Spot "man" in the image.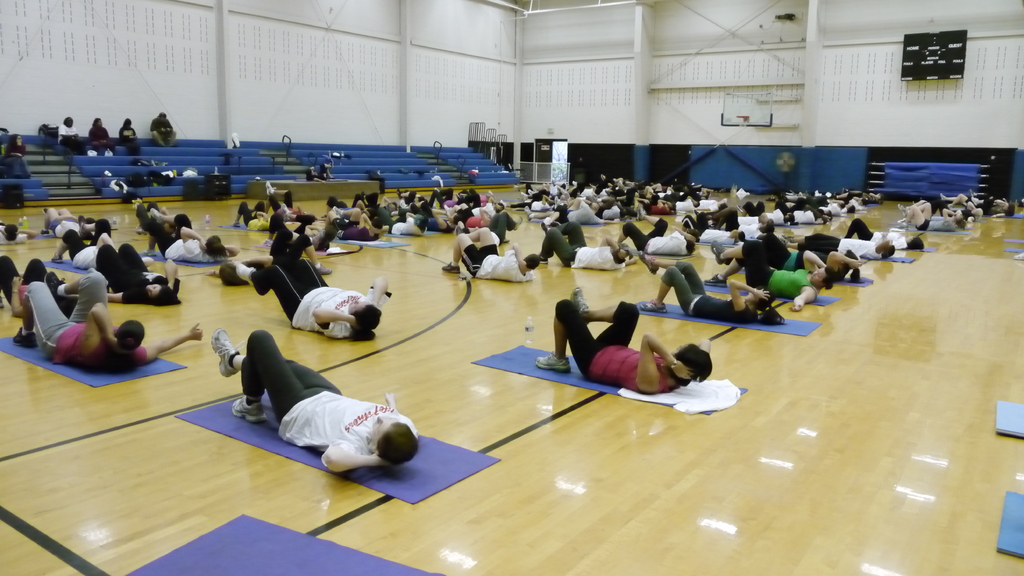
"man" found at (211, 330, 435, 472).
